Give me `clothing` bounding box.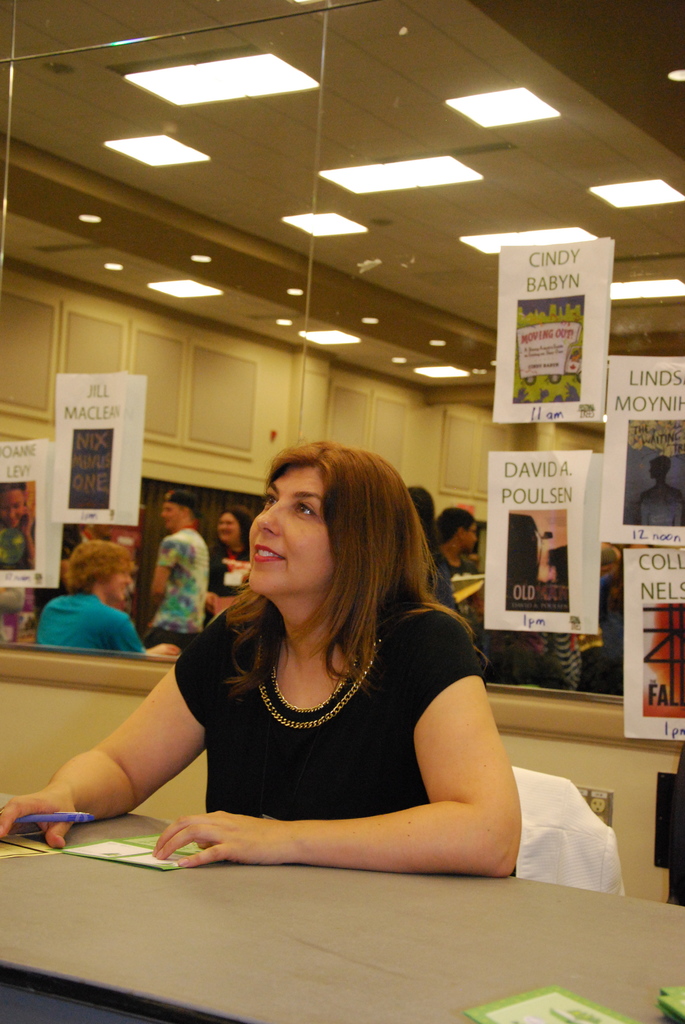
pyautogui.locateOnScreen(207, 538, 258, 612).
